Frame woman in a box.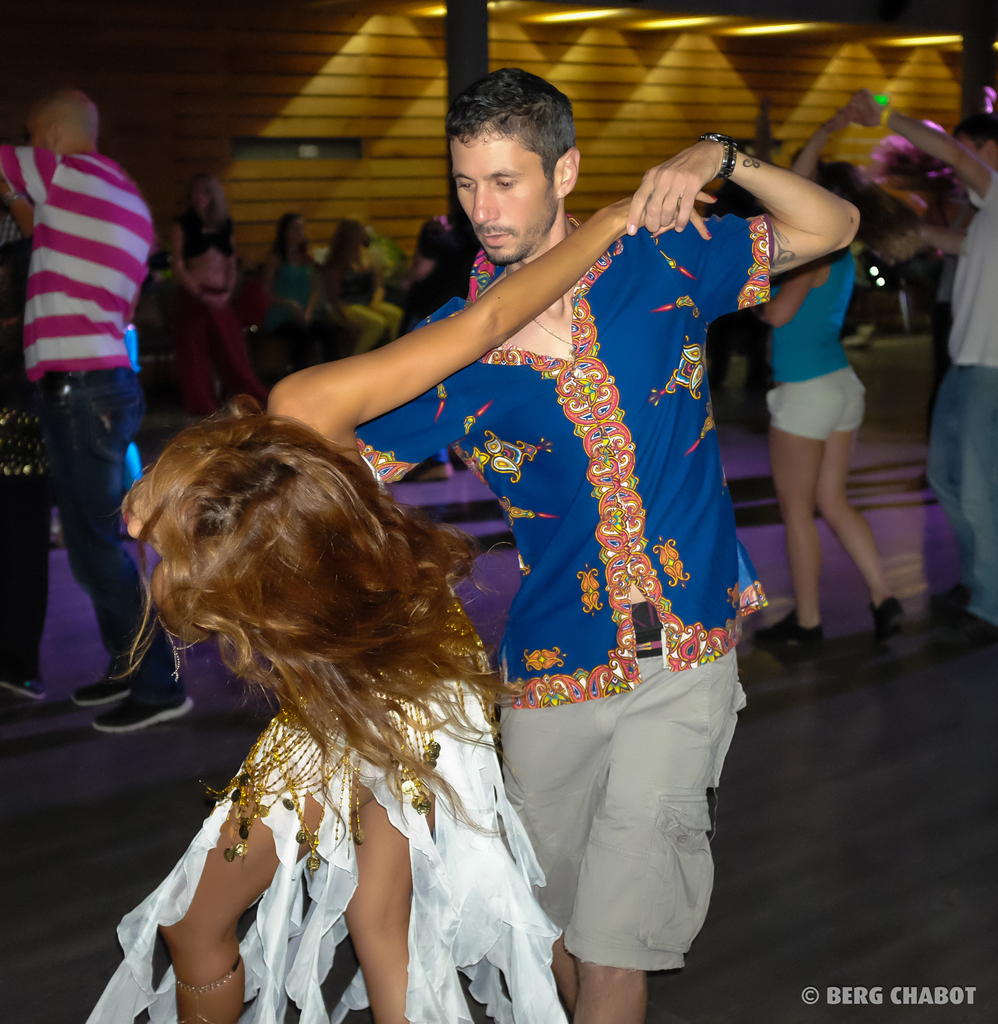
317,210,411,364.
